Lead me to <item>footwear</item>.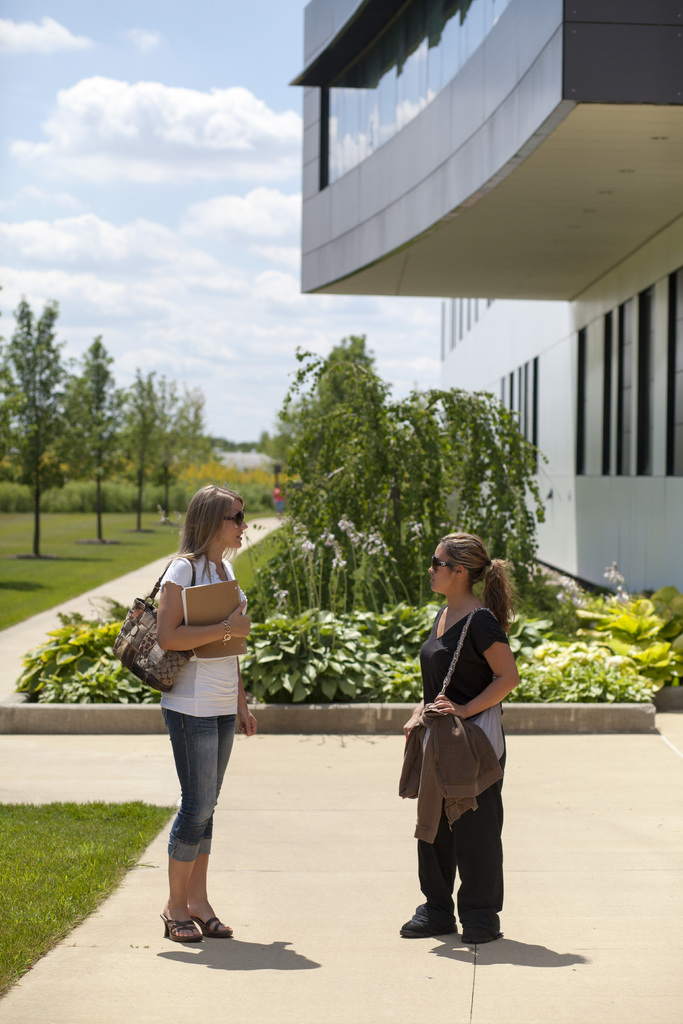
Lead to rect(455, 907, 509, 947).
